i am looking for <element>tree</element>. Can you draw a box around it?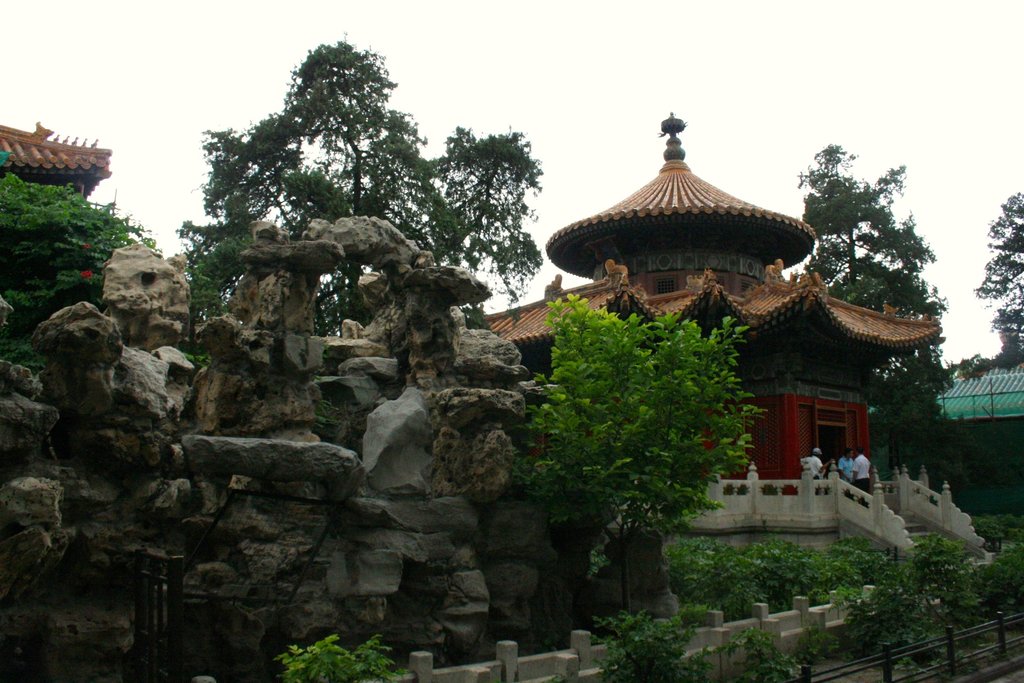
Sure, the bounding box is pyautogui.locateOnScreen(835, 534, 995, 667).
